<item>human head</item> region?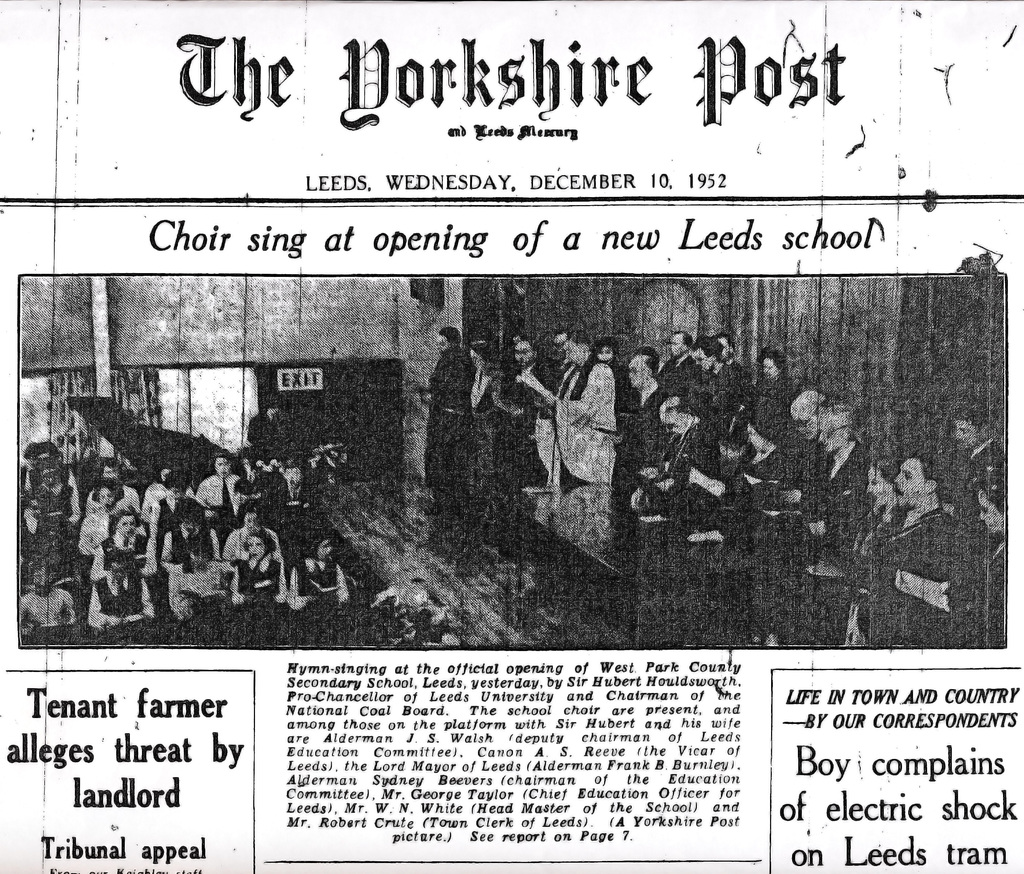
detection(312, 535, 330, 560)
